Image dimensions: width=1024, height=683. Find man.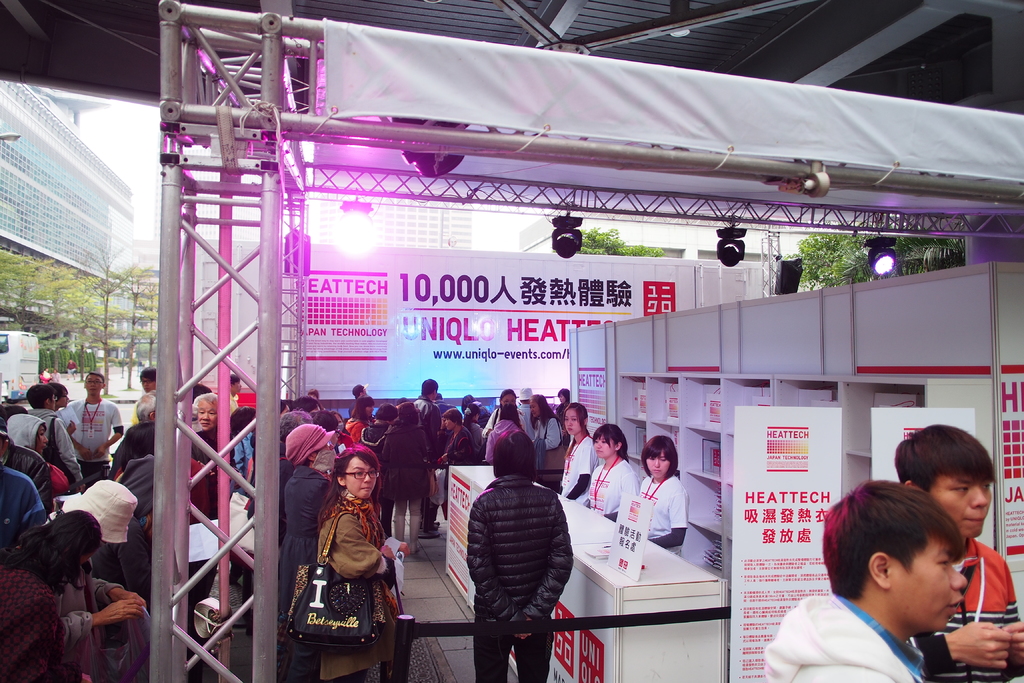
(22,381,79,480).
